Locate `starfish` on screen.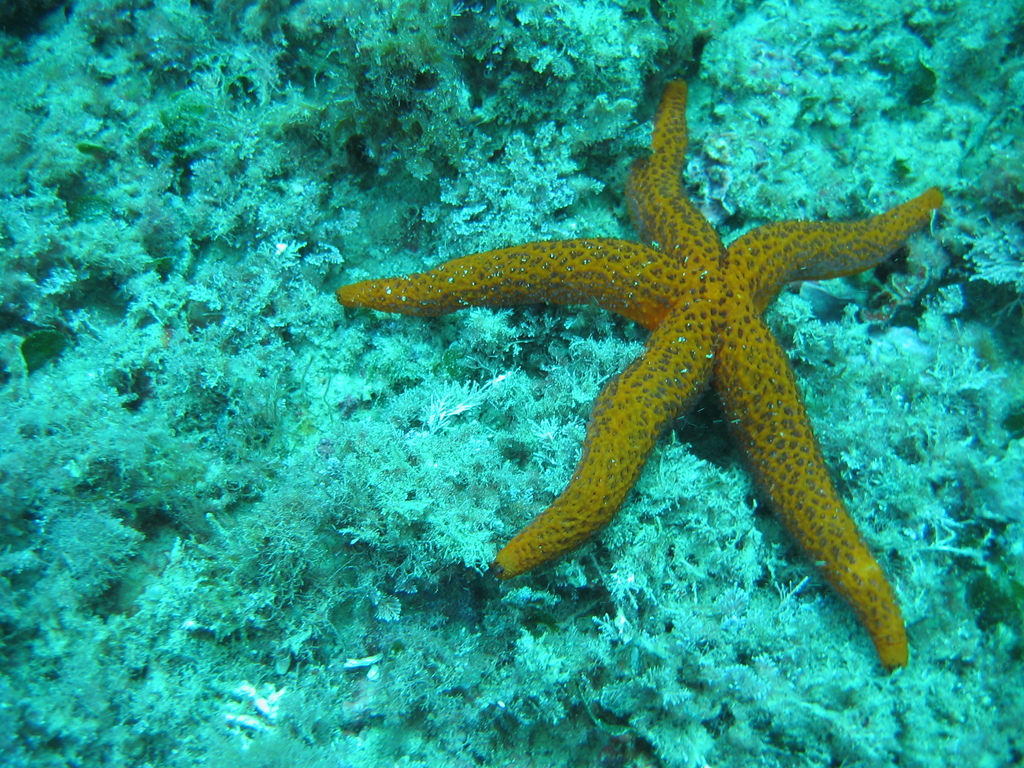
On screen at bbox=[334, 77, 943, 669].
